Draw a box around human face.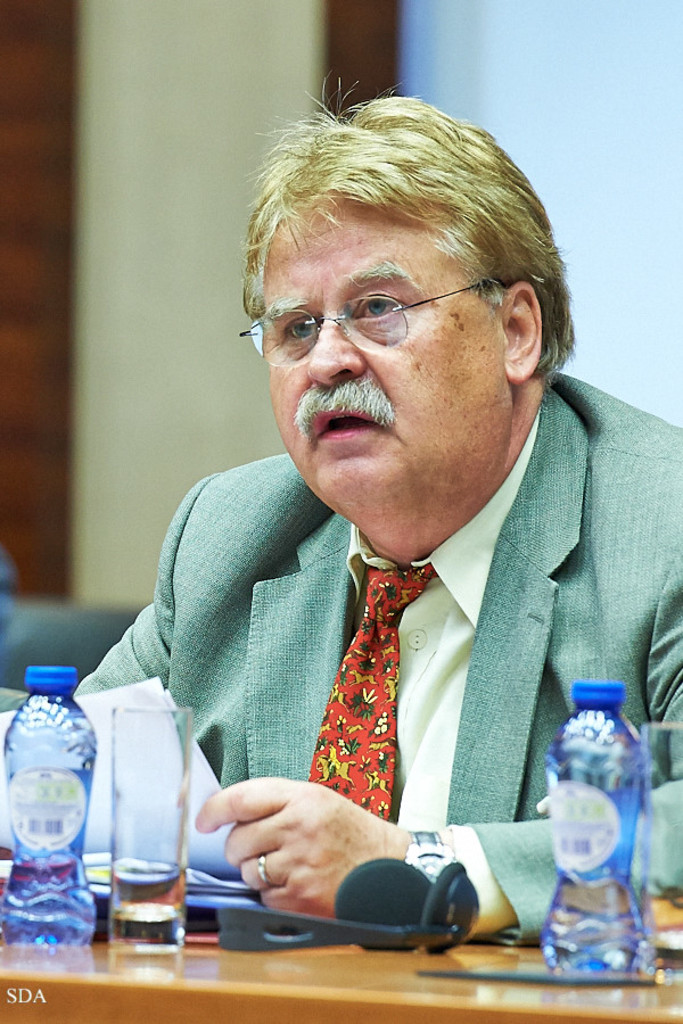
locate(270, 195, 509, 523).
